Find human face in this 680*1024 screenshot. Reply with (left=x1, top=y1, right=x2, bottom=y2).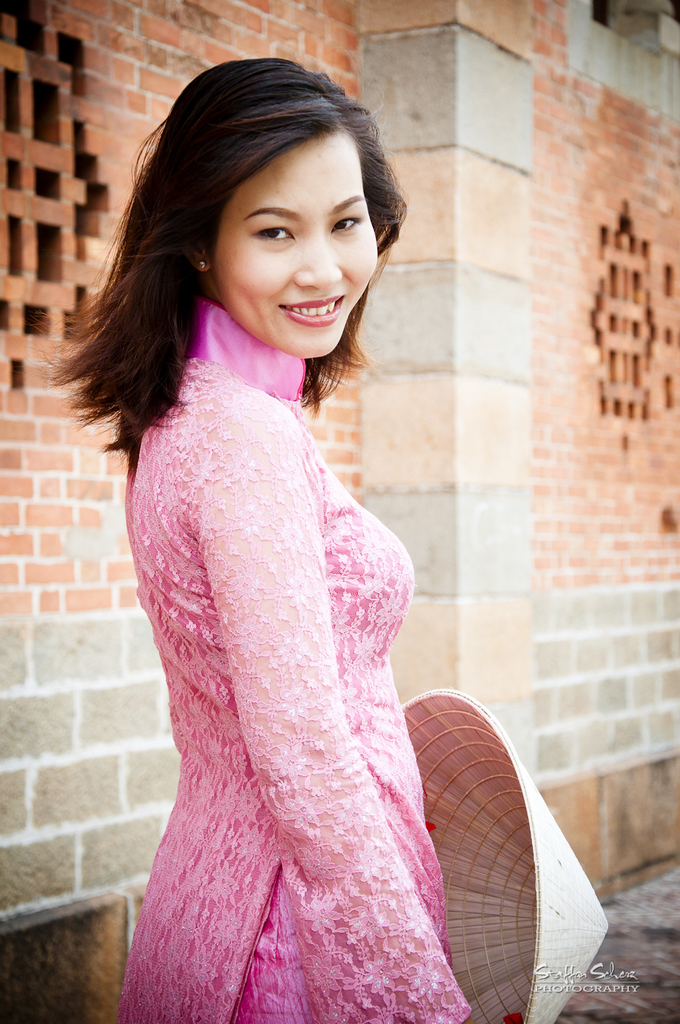
(left=210, top=119, right=386, bottom=359).
